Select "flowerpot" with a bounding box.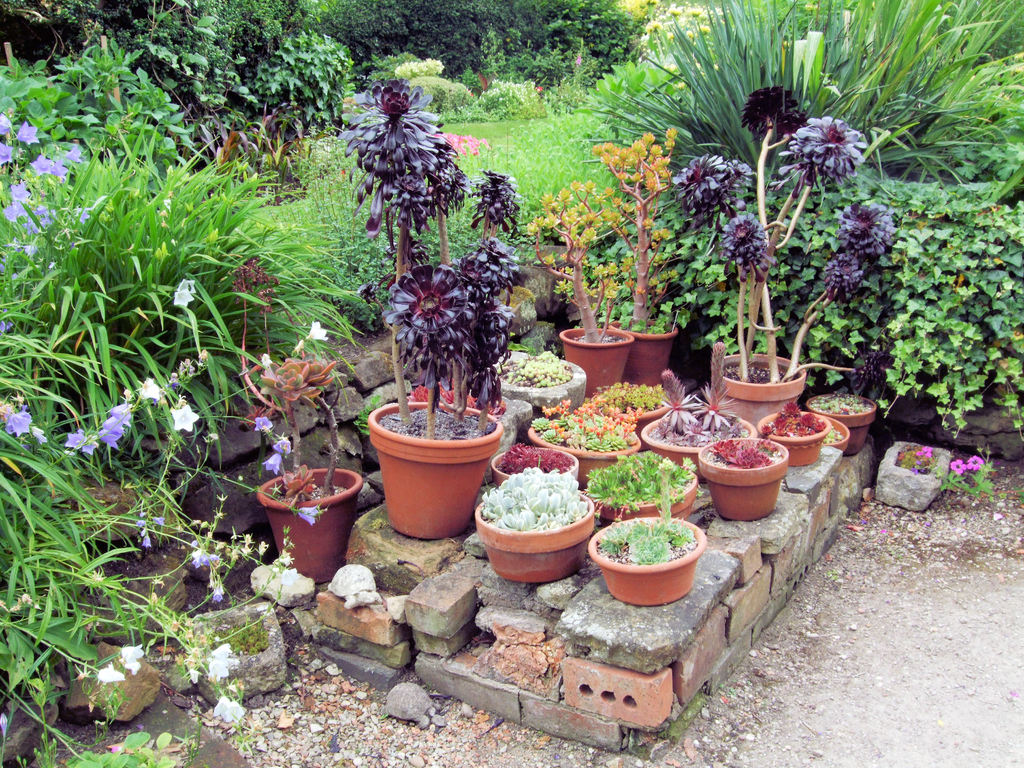
[left=493, top=442, right=578, bottom=490].
